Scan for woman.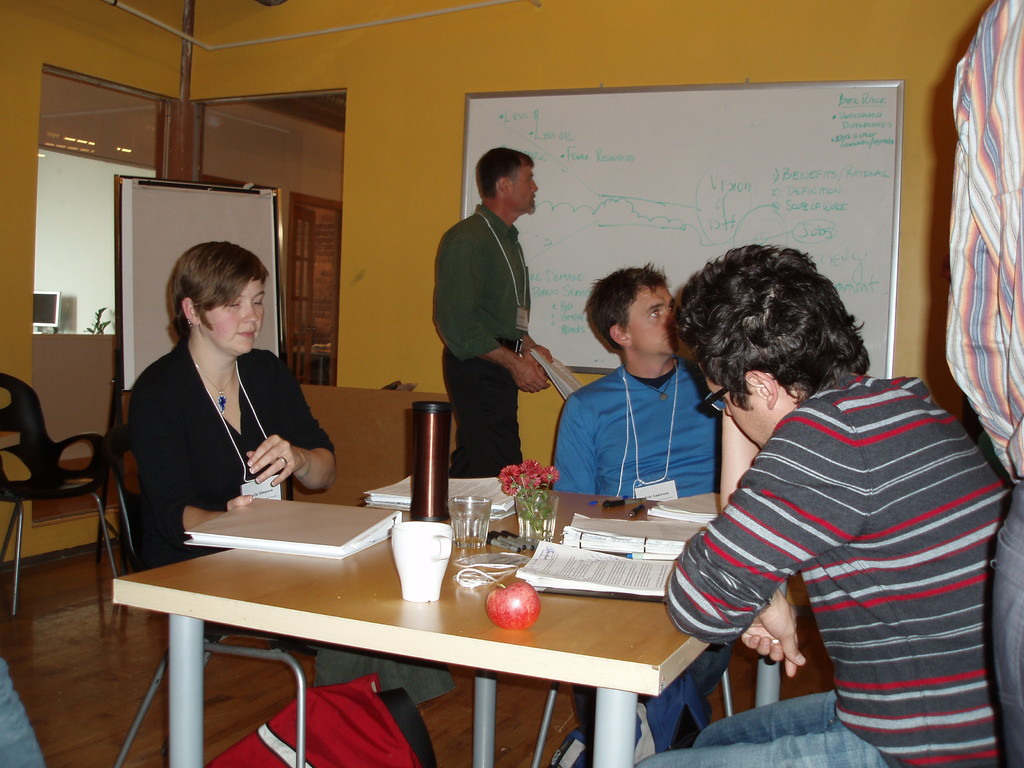
Scan result: bbox=[125, 240, 449, 700].
